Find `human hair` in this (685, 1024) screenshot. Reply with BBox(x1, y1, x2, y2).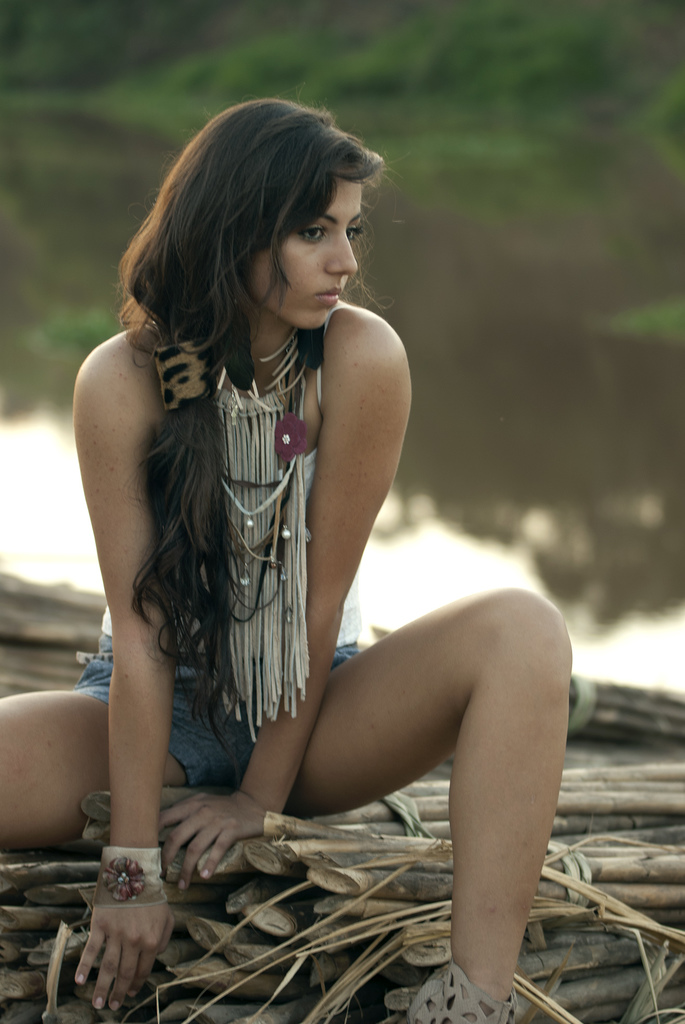
BBox(105, 113, 369, 641).
